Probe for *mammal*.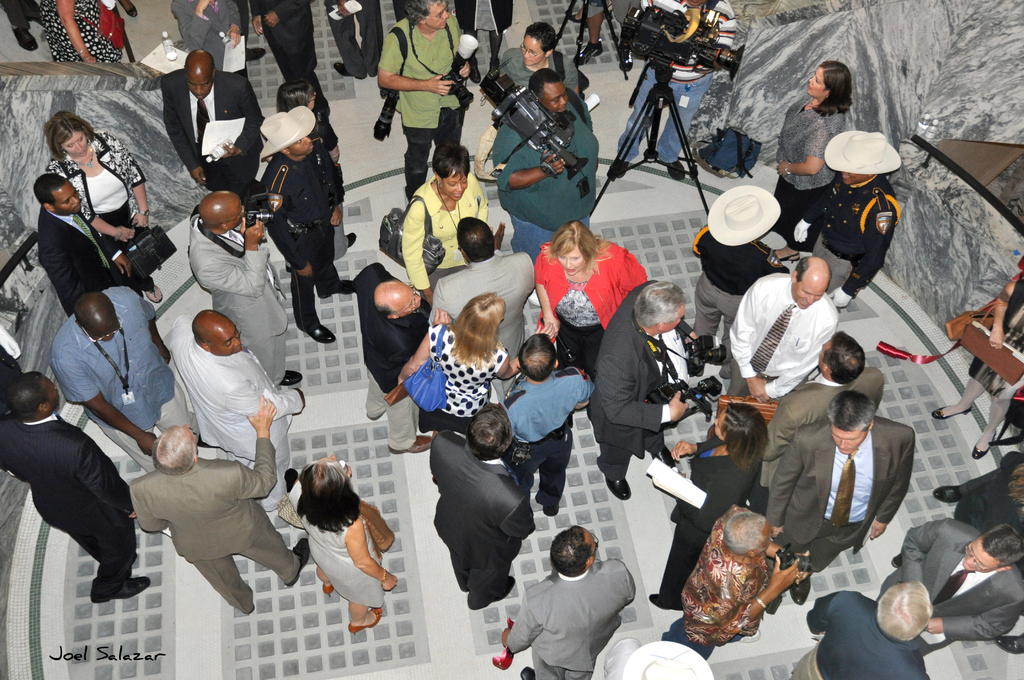
Probe result: box(166, 47, 255, 194).
